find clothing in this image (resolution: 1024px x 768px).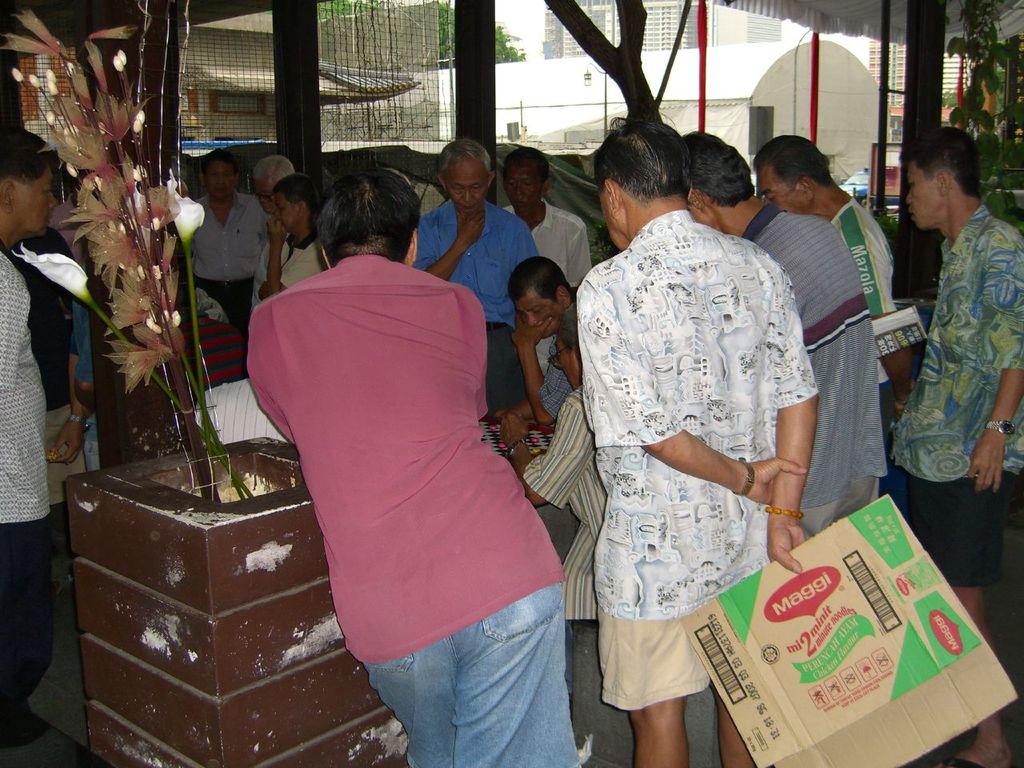
(left=183, top=188, right=281, bottom=308).
